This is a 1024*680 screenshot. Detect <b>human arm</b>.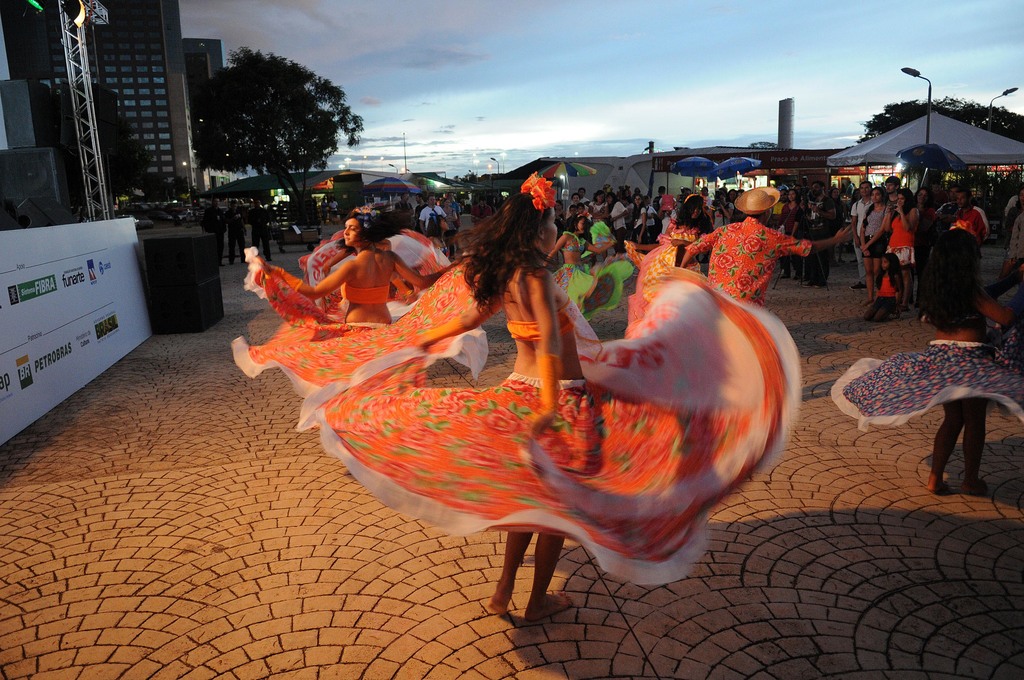
region(768, 229, 848, 259).
